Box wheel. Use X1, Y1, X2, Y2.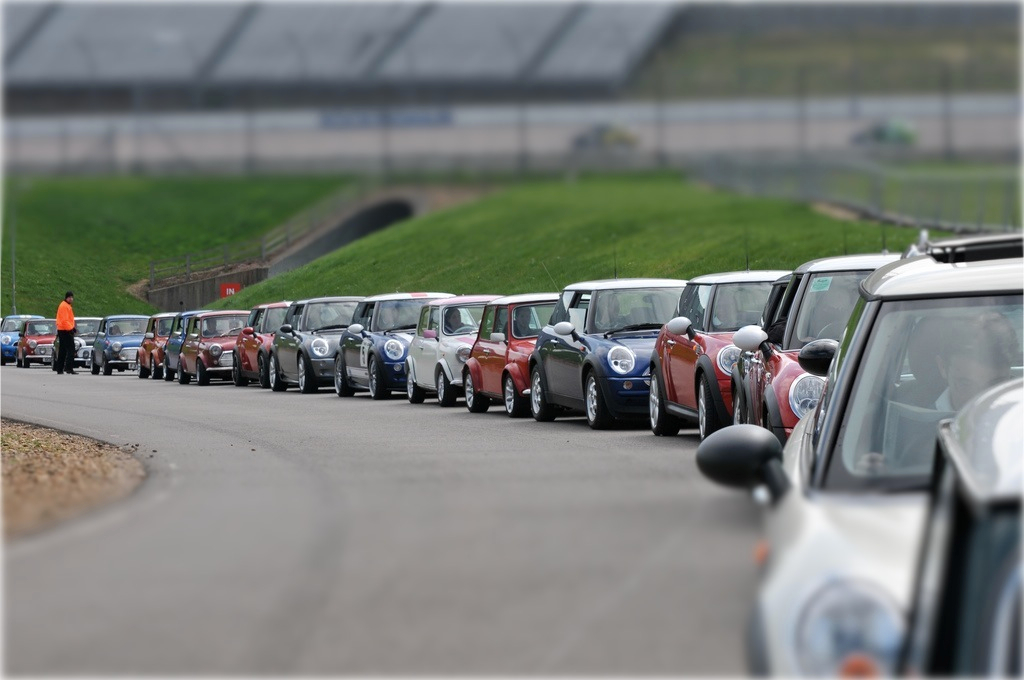
335, 359, 355, 395.
